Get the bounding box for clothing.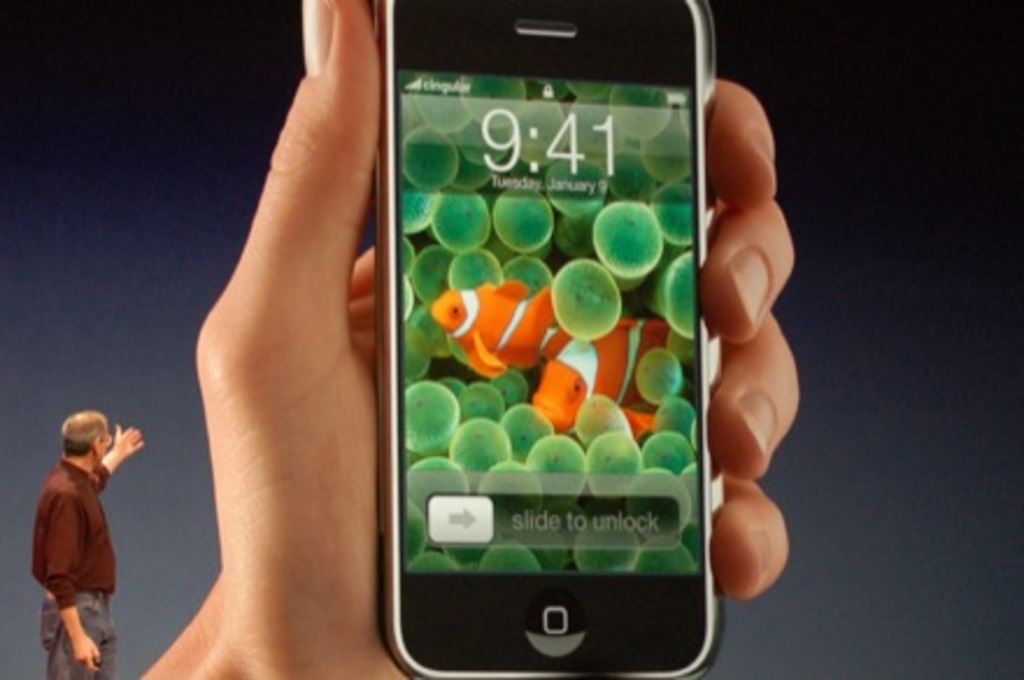
28, 459, 116, 678.
